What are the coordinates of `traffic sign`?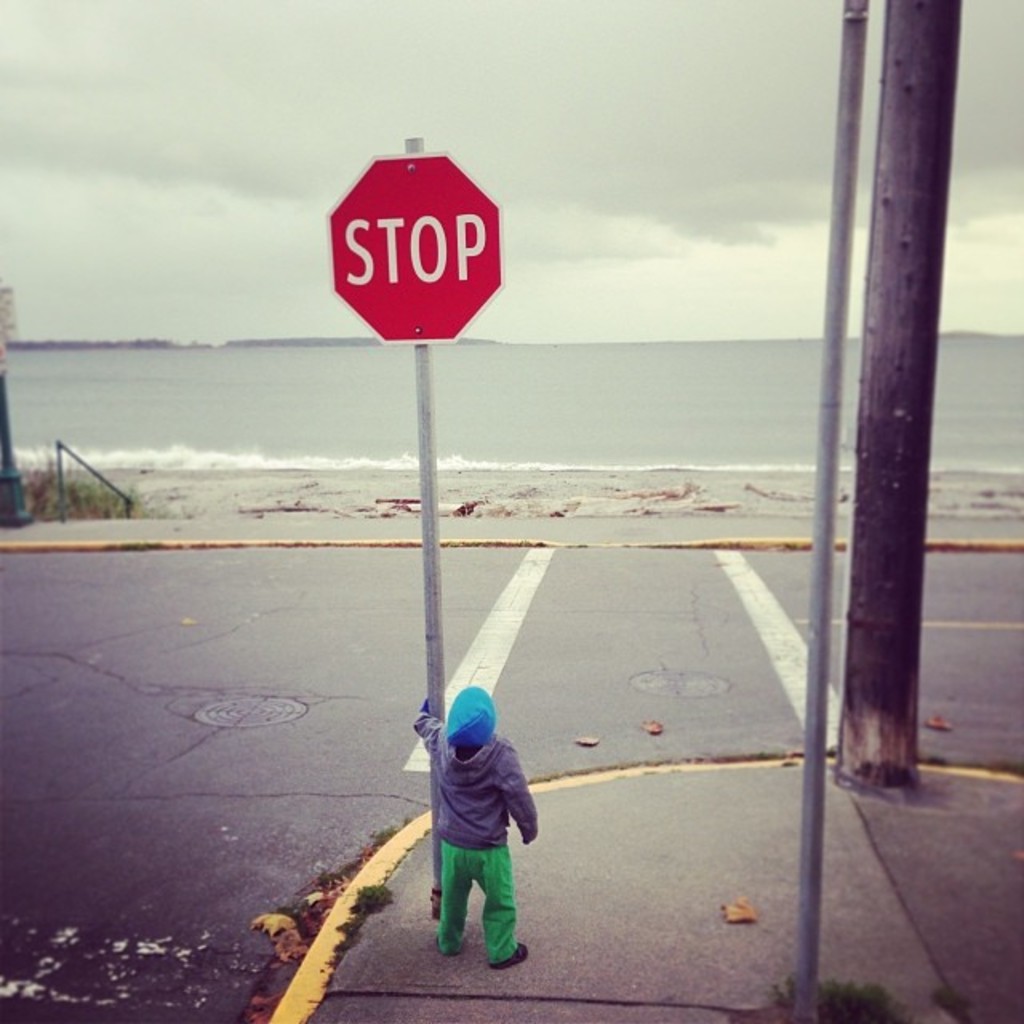
<region>325, 149, 502, 342</region>.
